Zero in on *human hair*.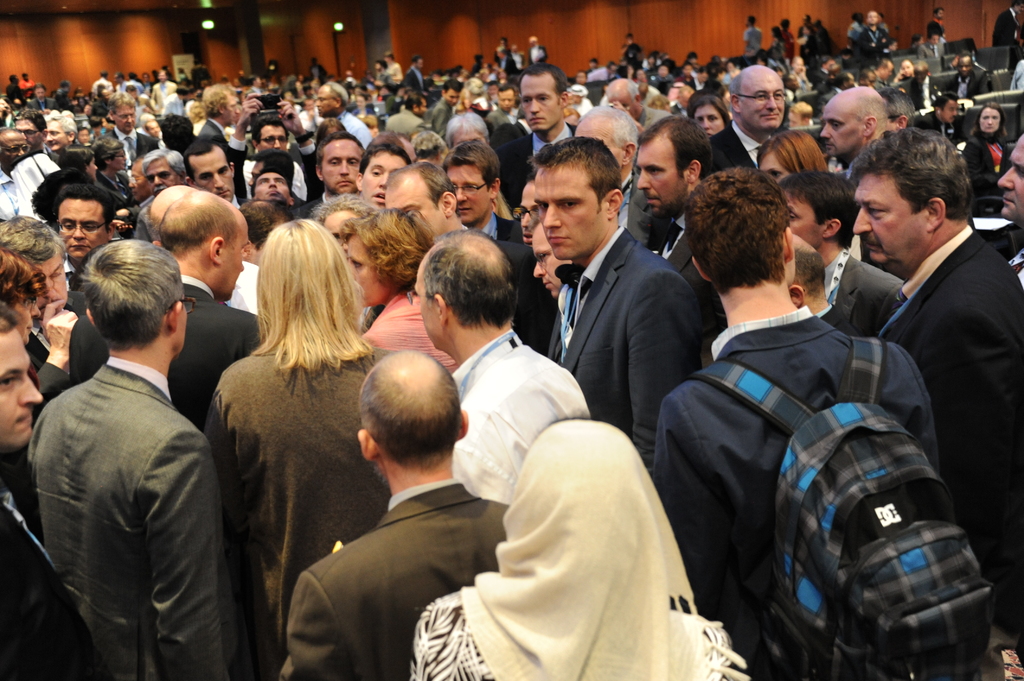
Zeroed in: box=[50, 115, 75, 136].
